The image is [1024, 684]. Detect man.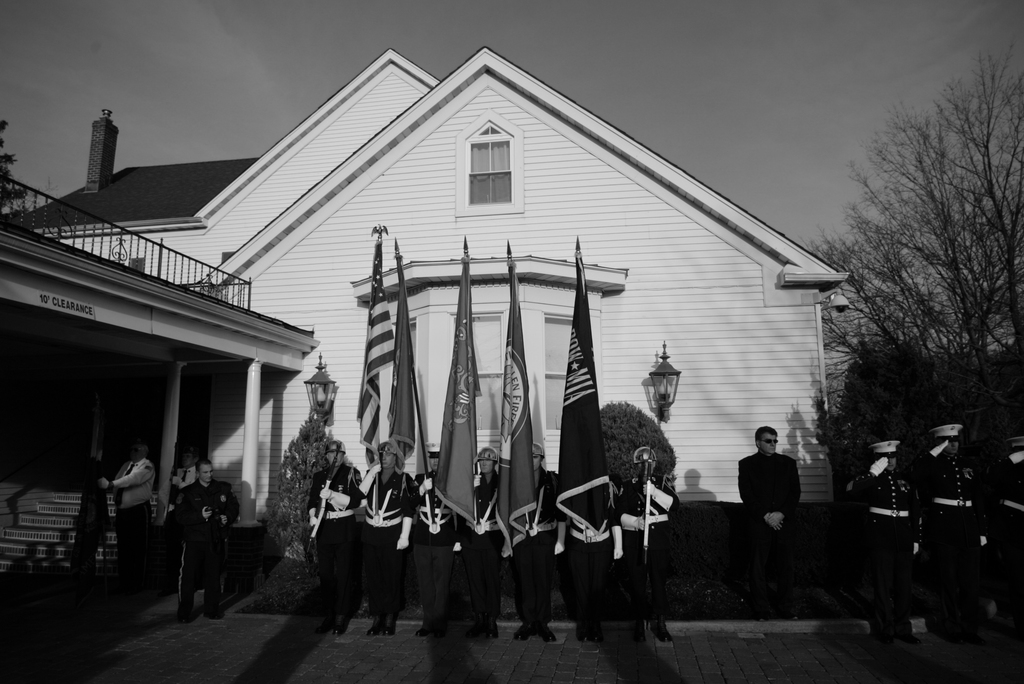
Detection: (left=614, top=445, right=677, bottom=647).
